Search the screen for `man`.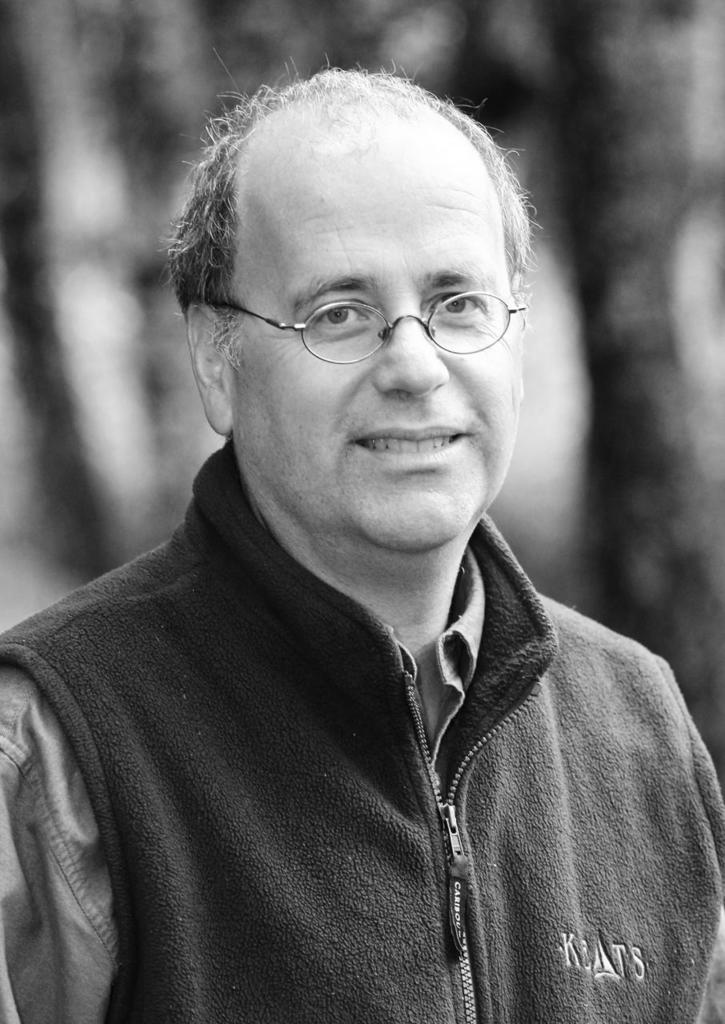
Found at (0, 82, 724, 1023).
